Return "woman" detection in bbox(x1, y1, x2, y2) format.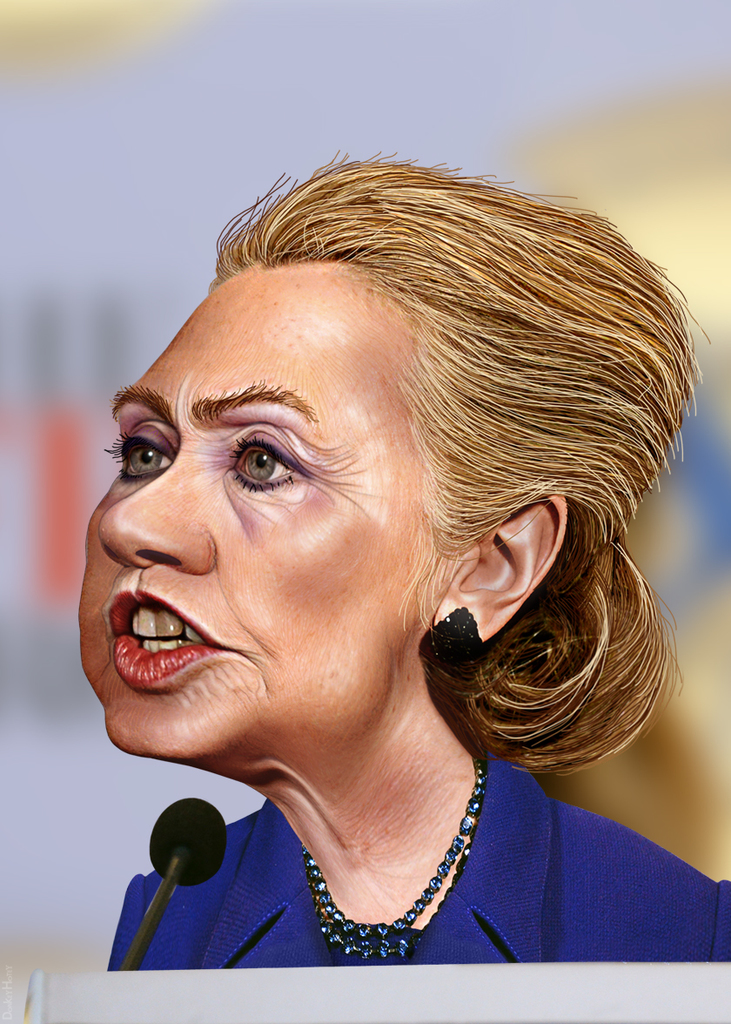
bbox(24, 164, 730, 956).
